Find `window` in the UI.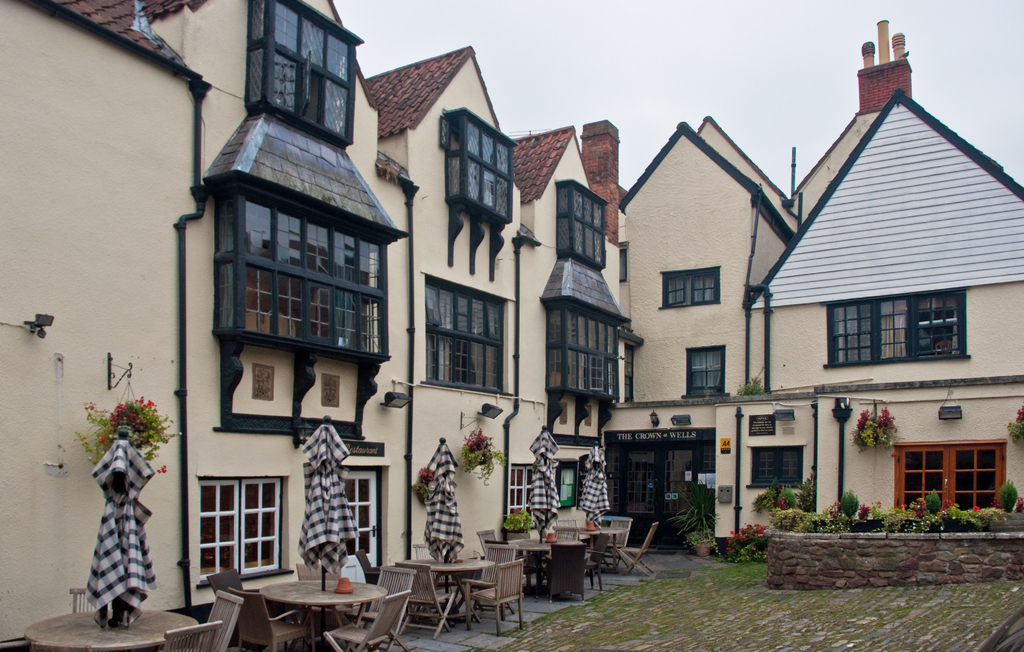
UI element at box(691, 351, 719, 391).
